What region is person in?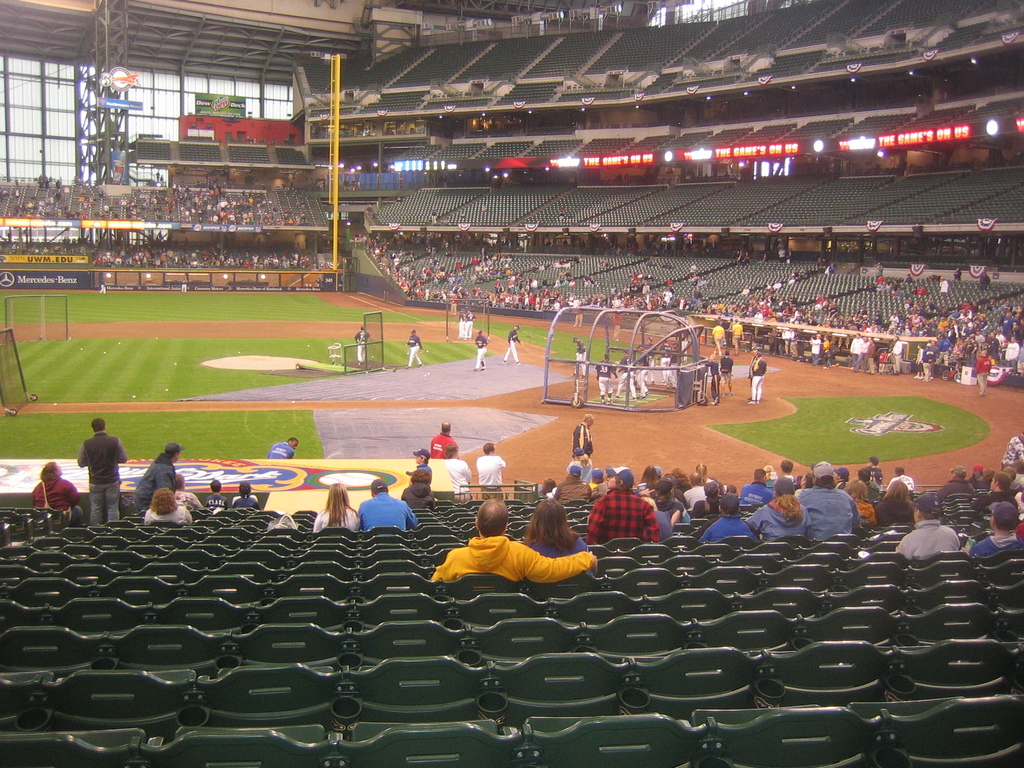
locate(49, 197, 58, 204).
